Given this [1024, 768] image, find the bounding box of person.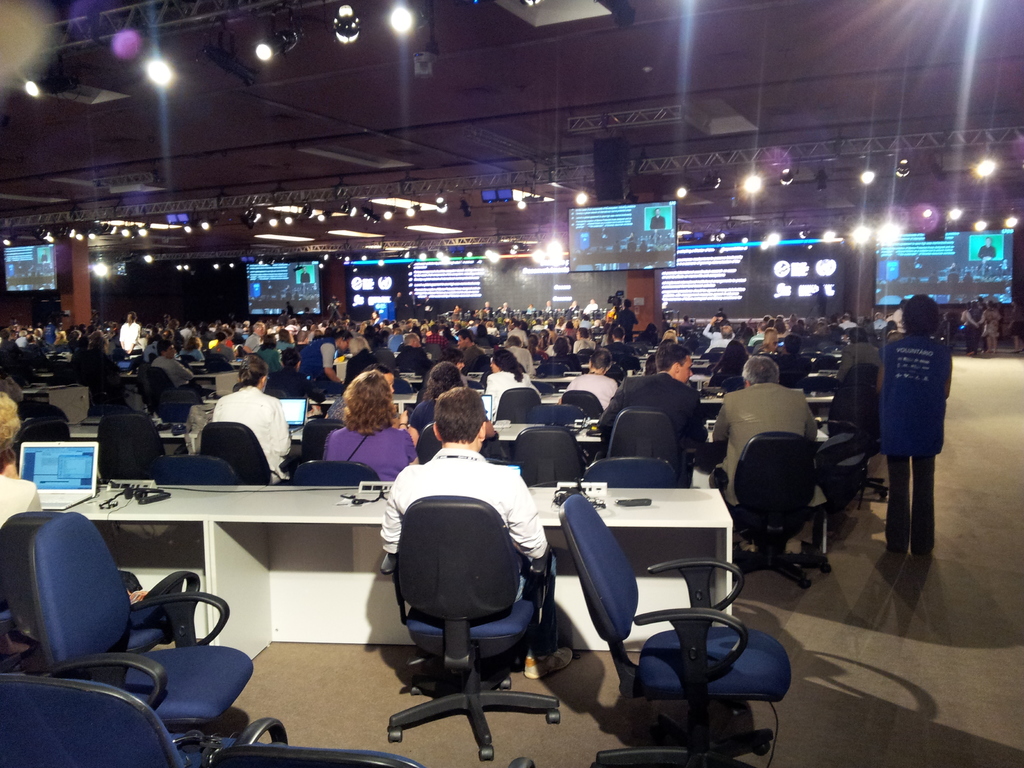
l=712, t=354, r=817, b=555.
